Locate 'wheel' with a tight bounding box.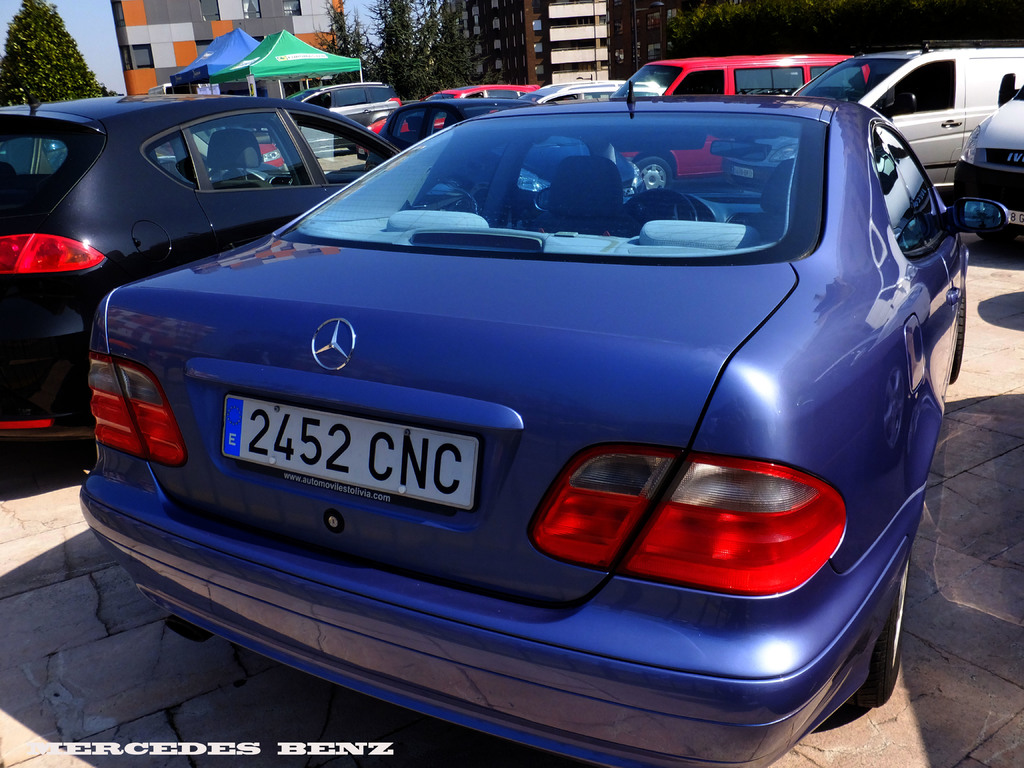
detection(952, 283, 965, 377).
